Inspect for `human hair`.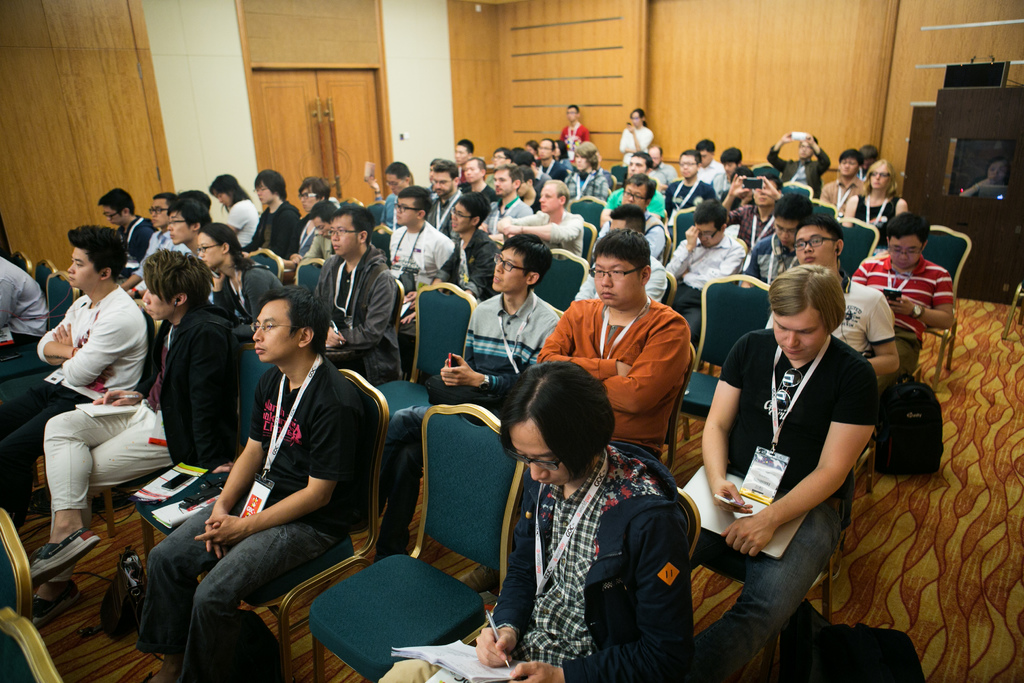
Inspection: (860,157,899,199).
